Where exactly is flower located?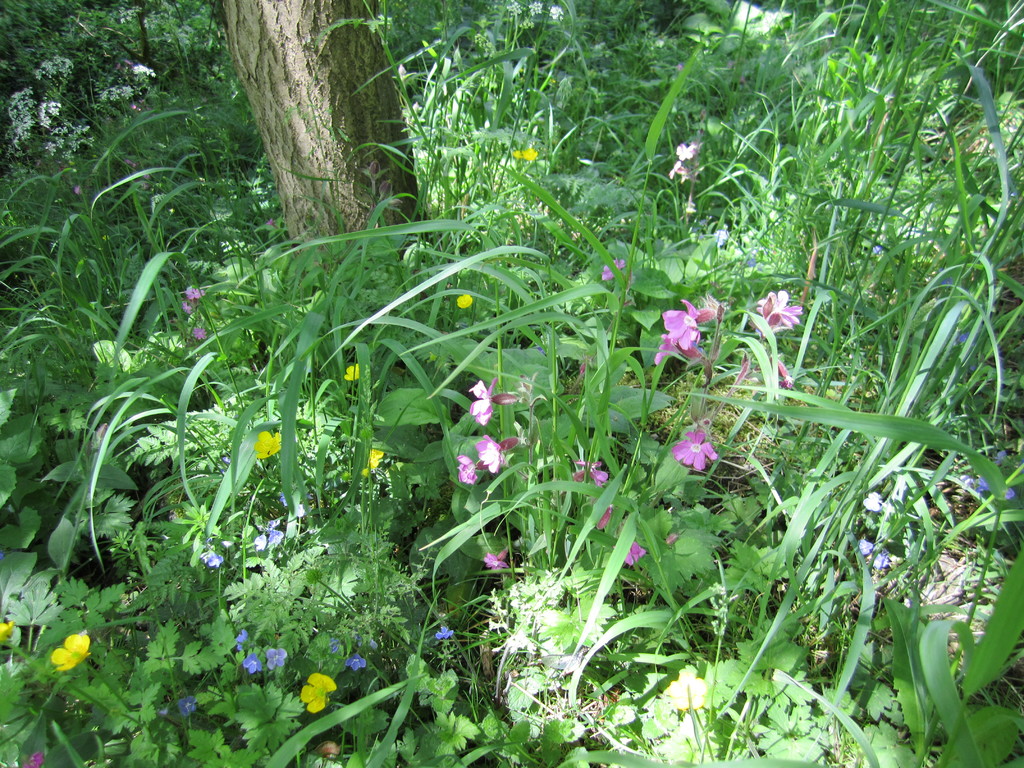
Its bounding box is BBox(243, 653, 262, 675).
